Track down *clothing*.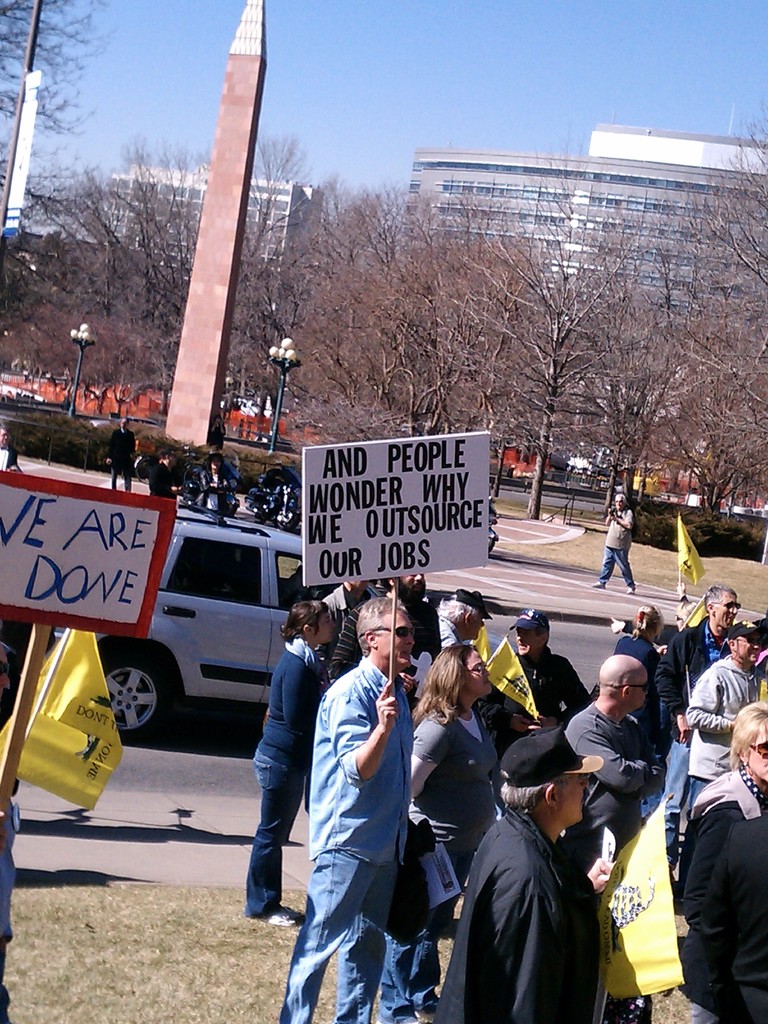
Tracked to BBox(549, 710, 654, 832).
